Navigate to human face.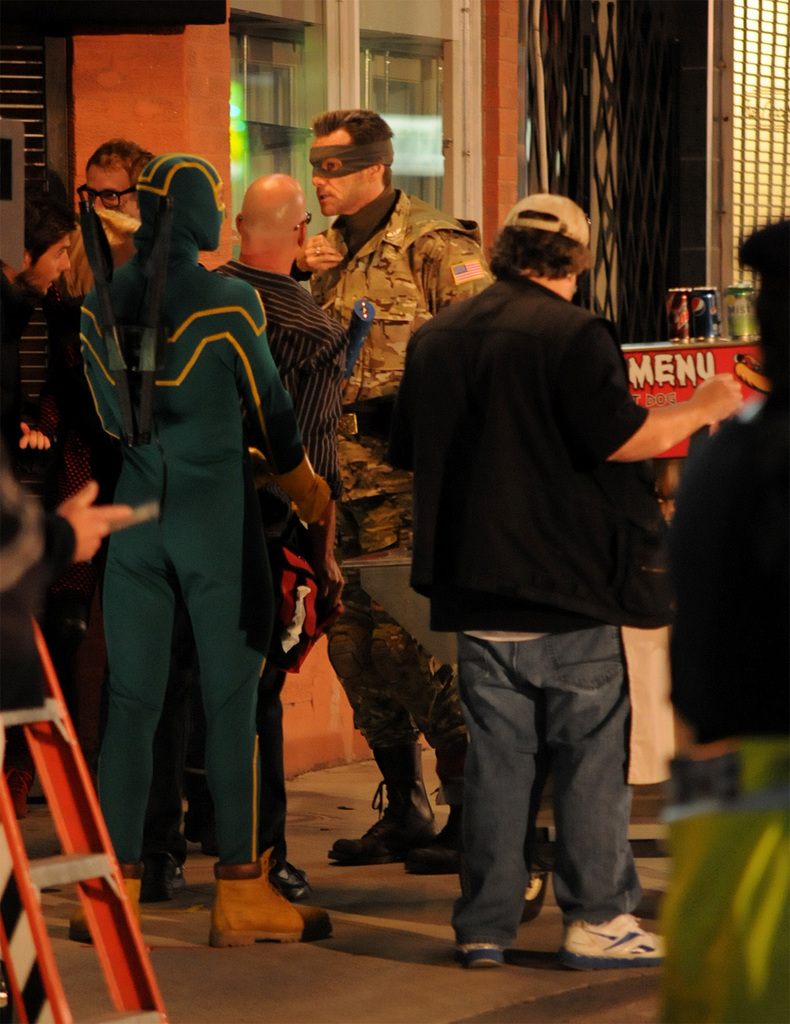
Navigation target: detection(86, 168, 137, 219).
